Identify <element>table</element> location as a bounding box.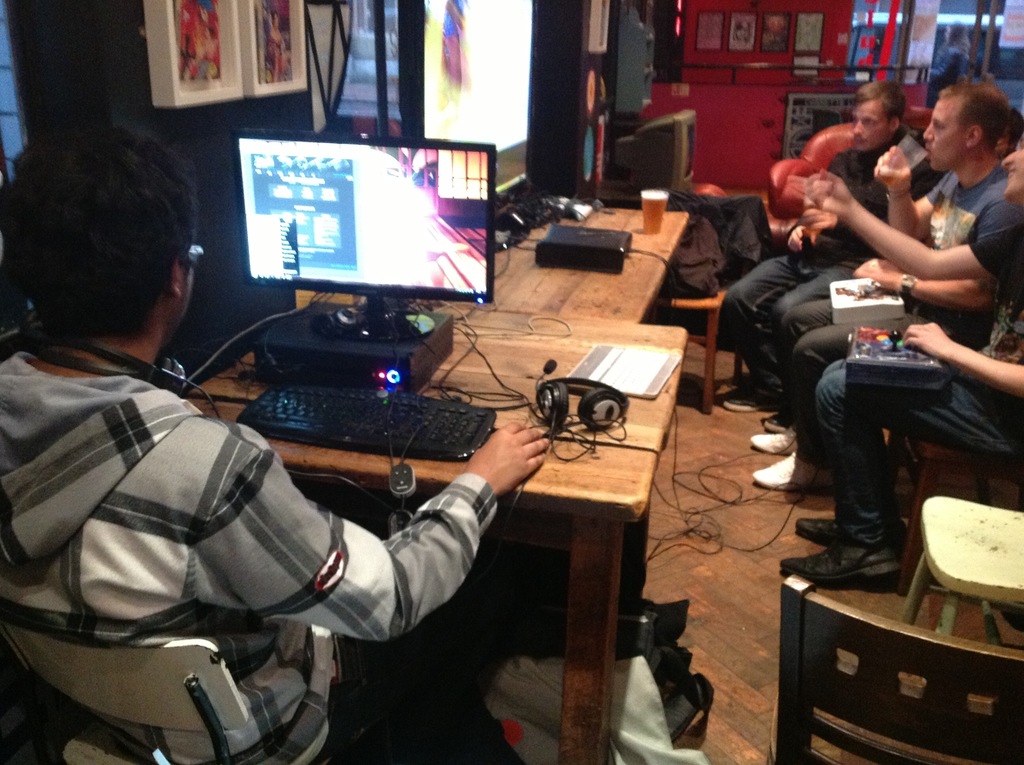
(315, 205, 685, 326).
